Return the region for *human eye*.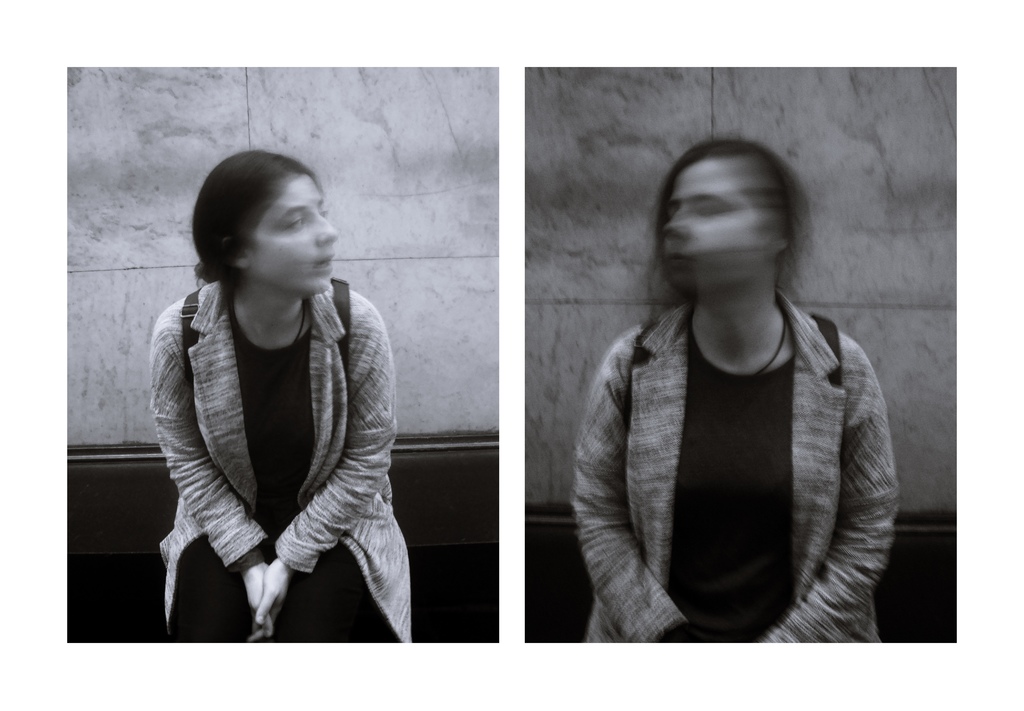
(283,215,307,231).
